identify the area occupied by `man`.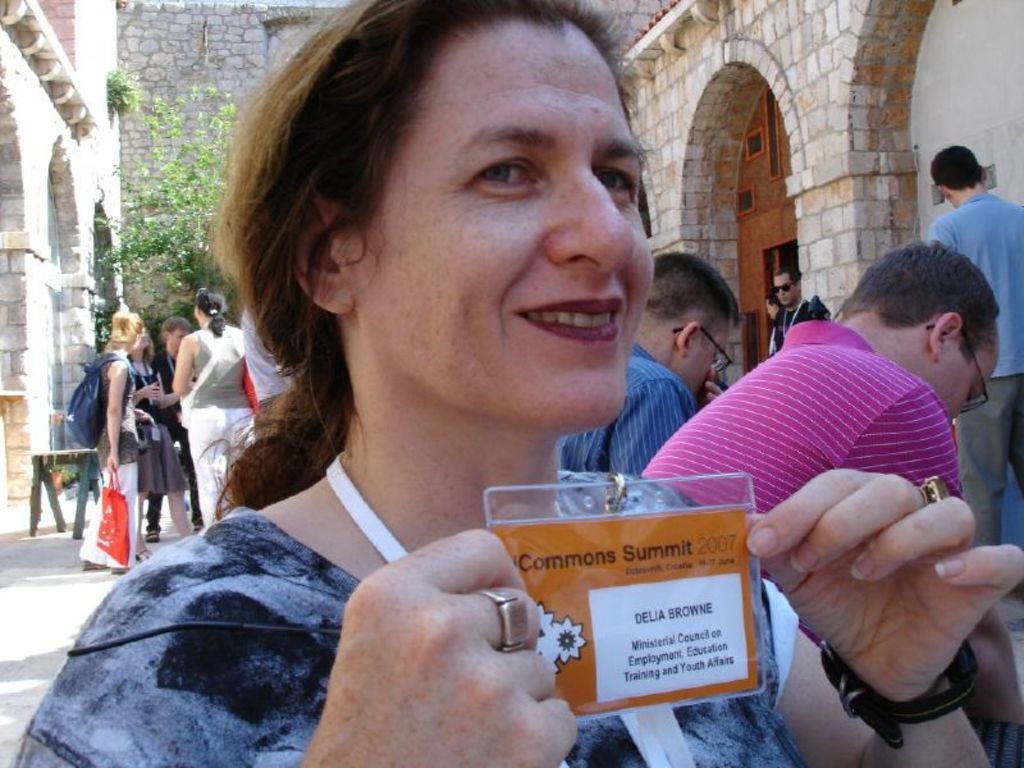
Area: (x1=636, y1=242, x2=1000, y2=645).
